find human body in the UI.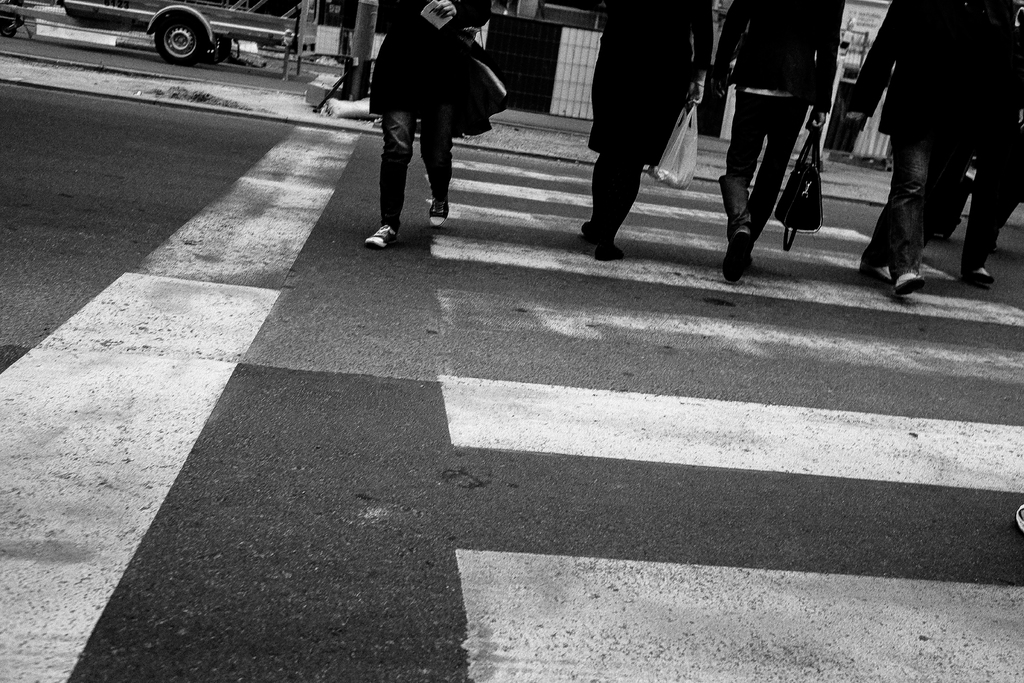
UI element at <bbox>581, 0, 714, 259</bbox>.
